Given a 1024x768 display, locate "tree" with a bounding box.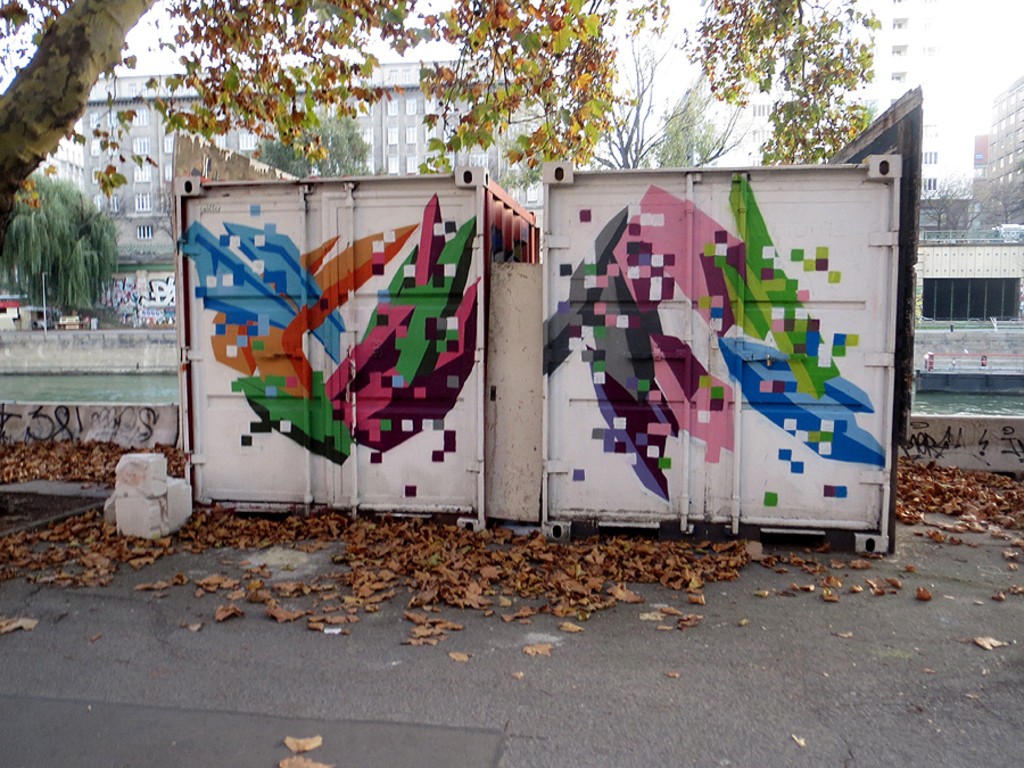
Located: l=0, t=0, r=889, b=228.
